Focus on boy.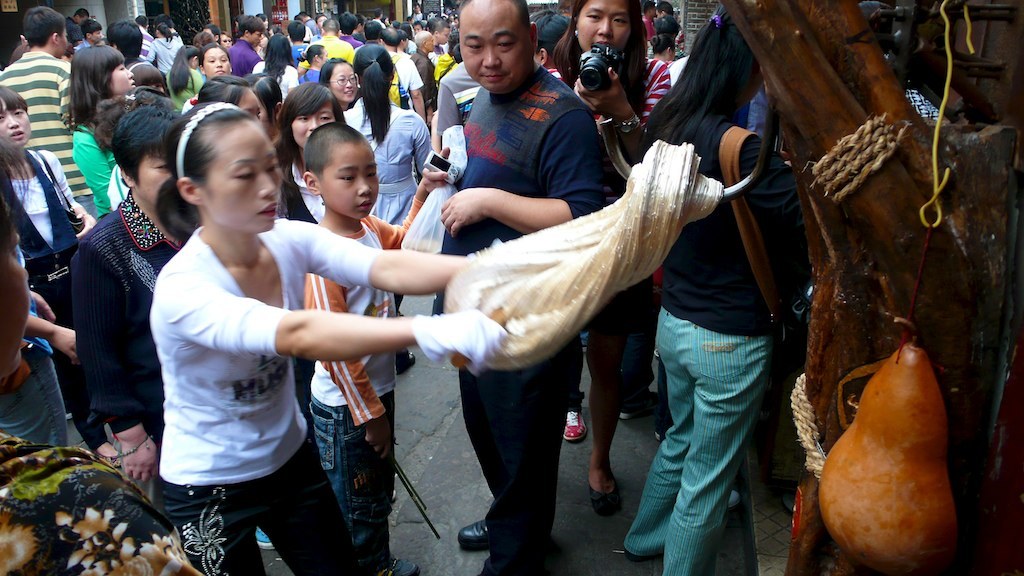
Focused at <bbox>252, 118, 428, 562</bbox>.
